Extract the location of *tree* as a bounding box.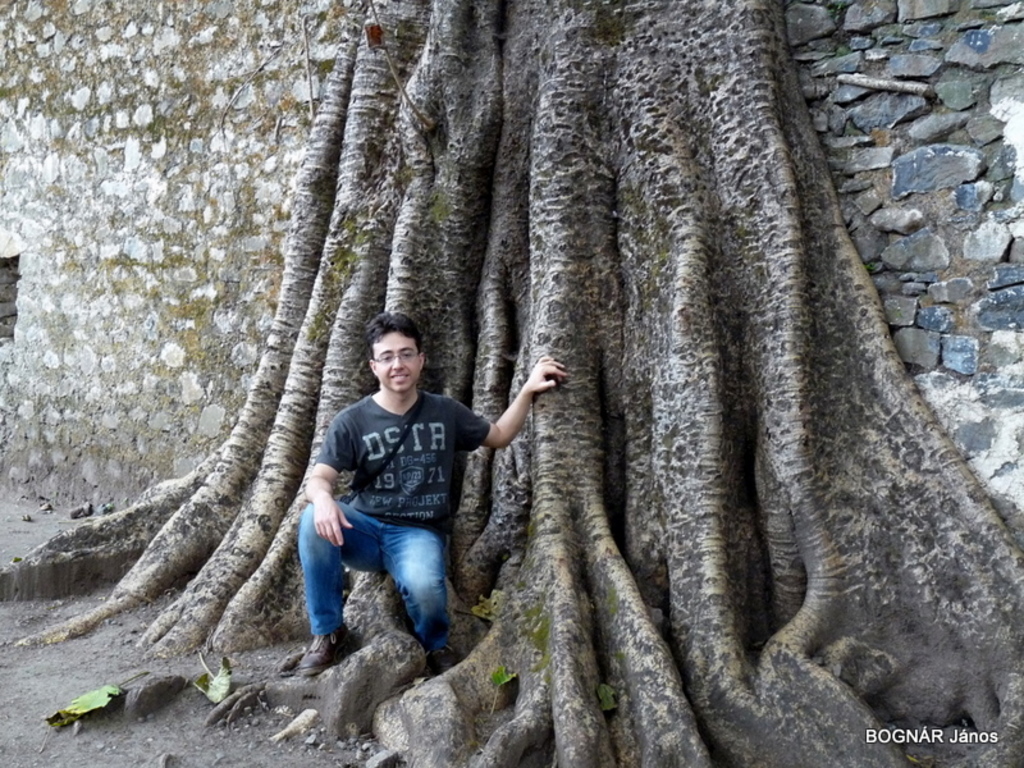
(x1=0, y1=0, x2=1023, y2=767).
